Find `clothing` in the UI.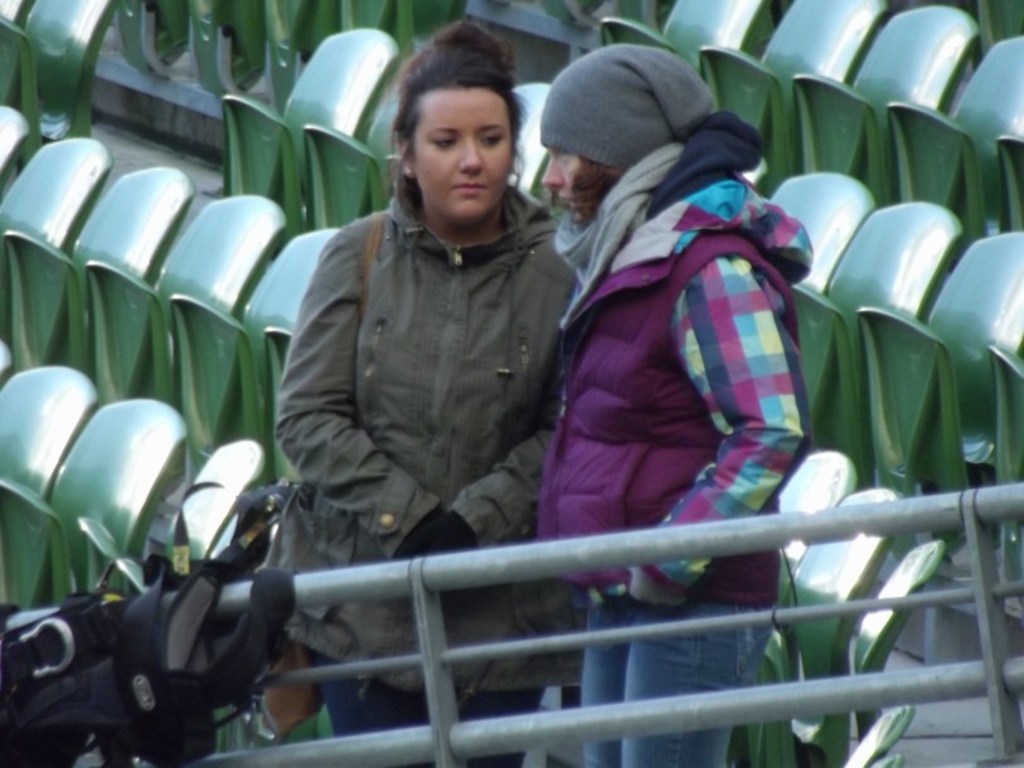
UI element at pyautogui.locateOnScreen(532, 116, 780, 767).
